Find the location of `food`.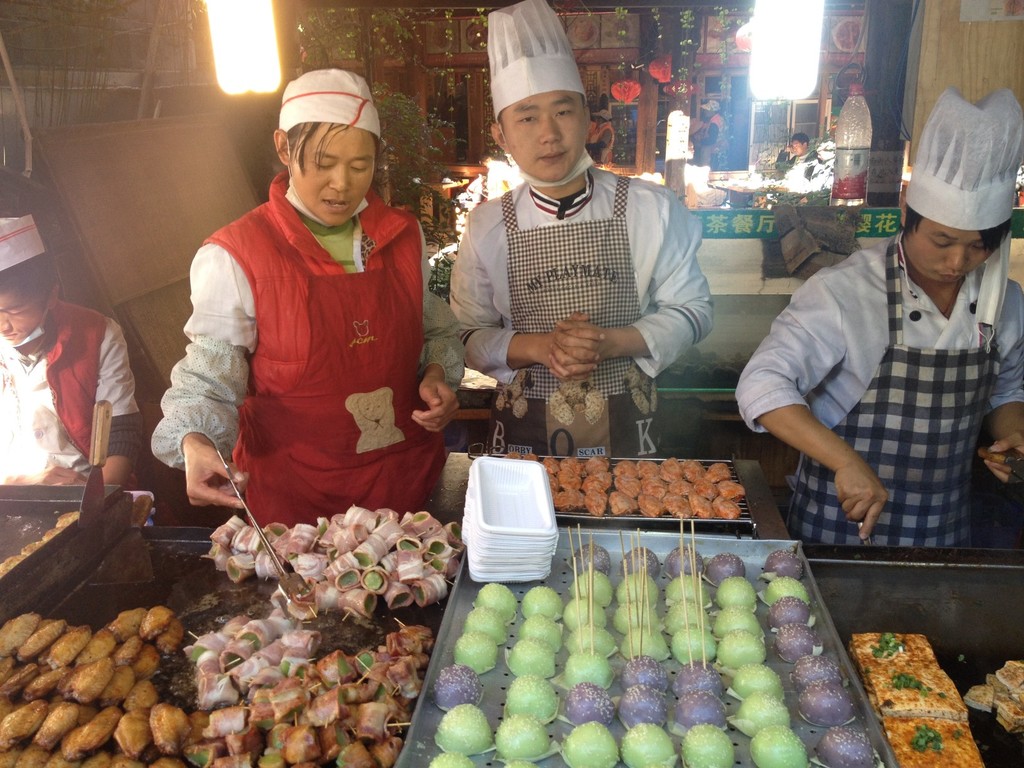
Location: [x1=713, y1=573, x2=756, y2=611].
